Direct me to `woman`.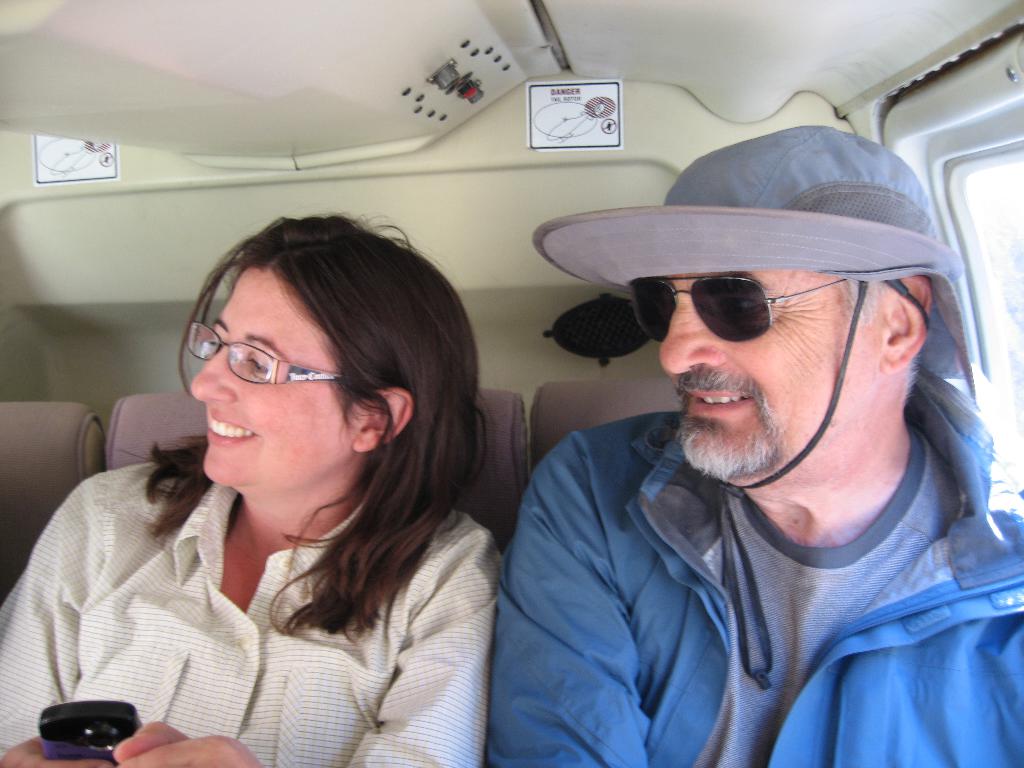
Direction: bbox=(33, 195, 538, 766).
